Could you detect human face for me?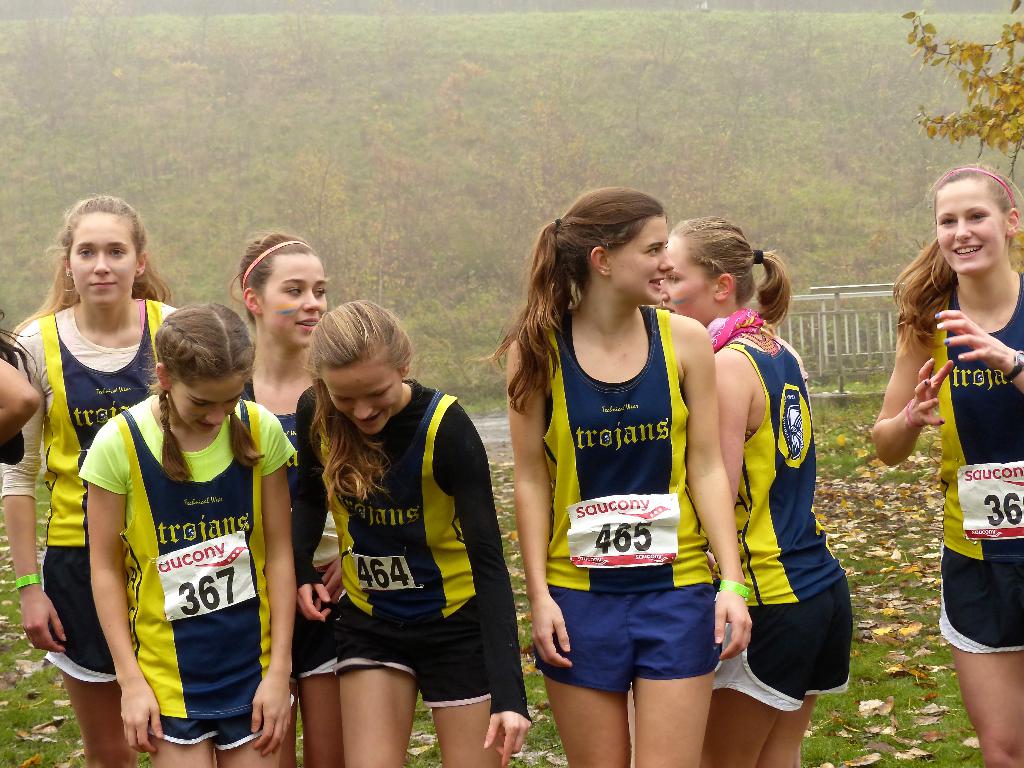
Detection result: (168,365,243,436).
